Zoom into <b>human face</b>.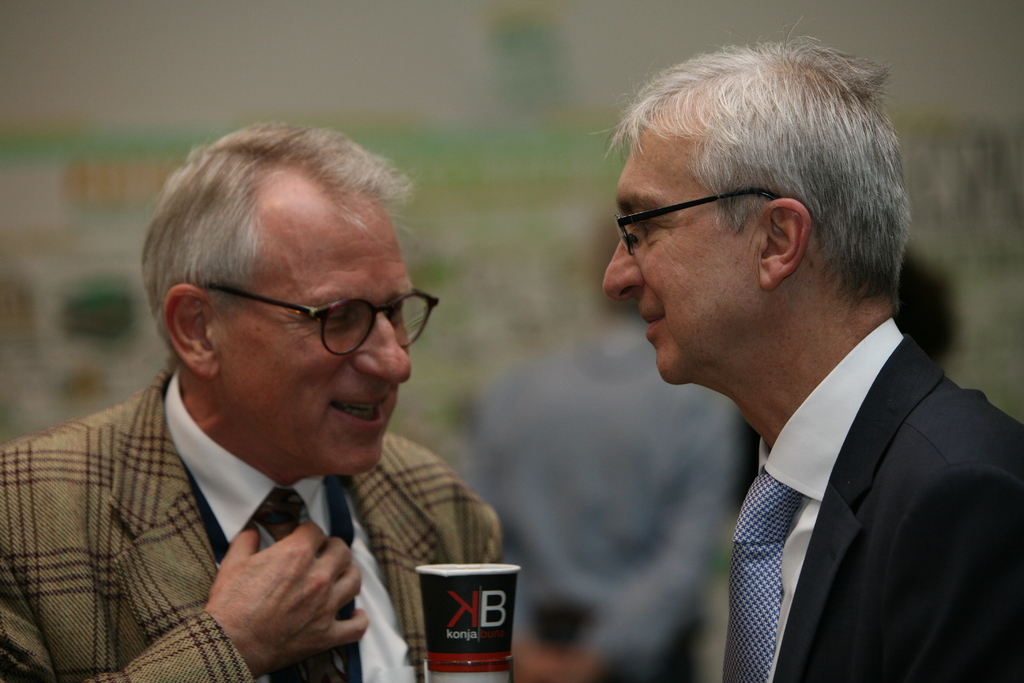
Zoom target: [210,185,410,477].
